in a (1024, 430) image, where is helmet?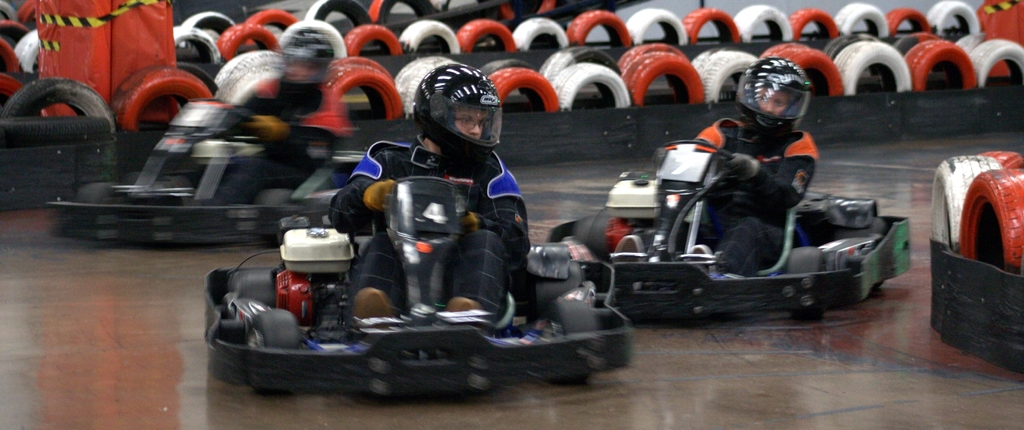
select_region(266, 28, 332, 93).
